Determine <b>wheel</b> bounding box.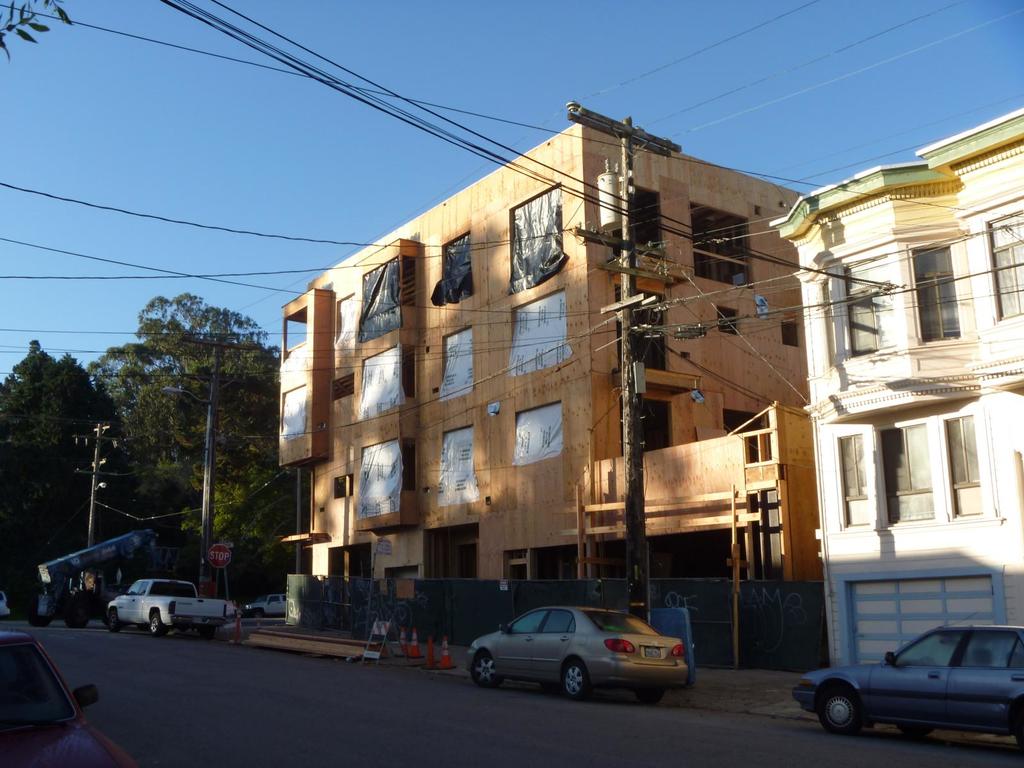
Determined: BBox(555, 658, 592, 700).
